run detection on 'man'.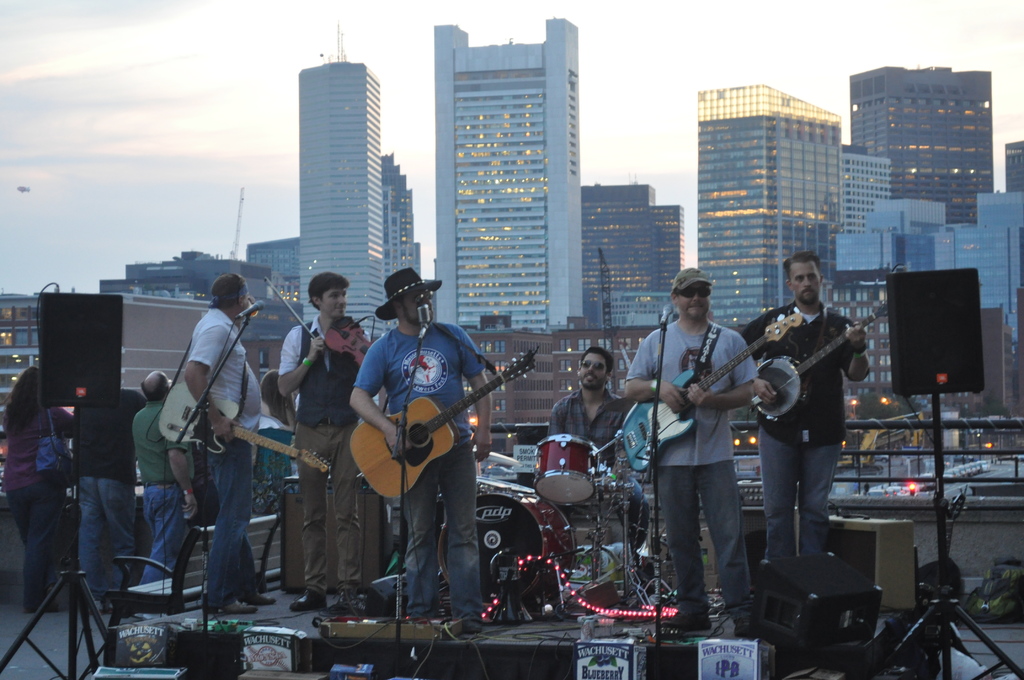
Result: detection(616, 263, 767, 637).
